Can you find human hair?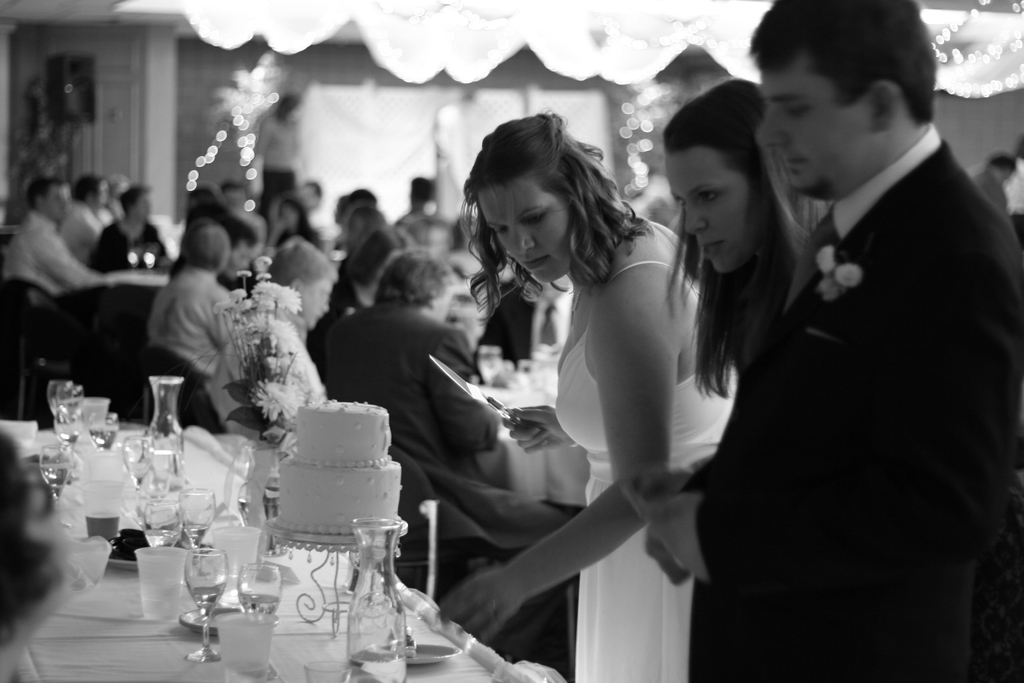
Yes, bounding box: 181, 220, 228, 277.
